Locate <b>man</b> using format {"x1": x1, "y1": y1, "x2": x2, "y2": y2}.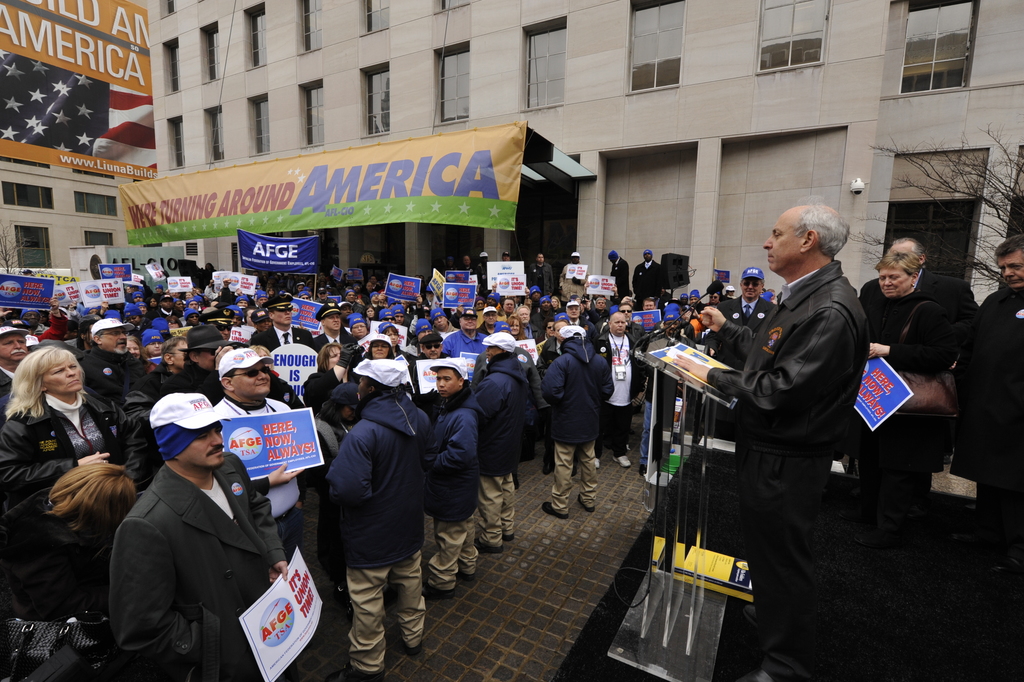
{"x1": 474, "y1": 333, "x2": 528, "y2": 551}.
